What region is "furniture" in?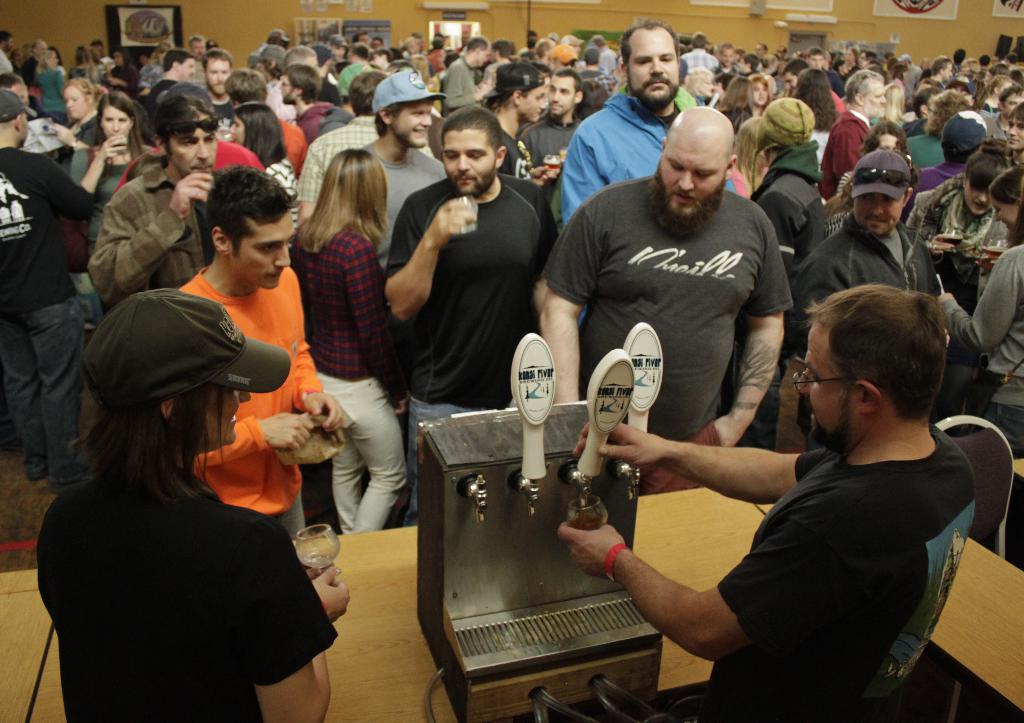
{"left": 935, "top": 415, "right": 1014, "bottom": 558}.
